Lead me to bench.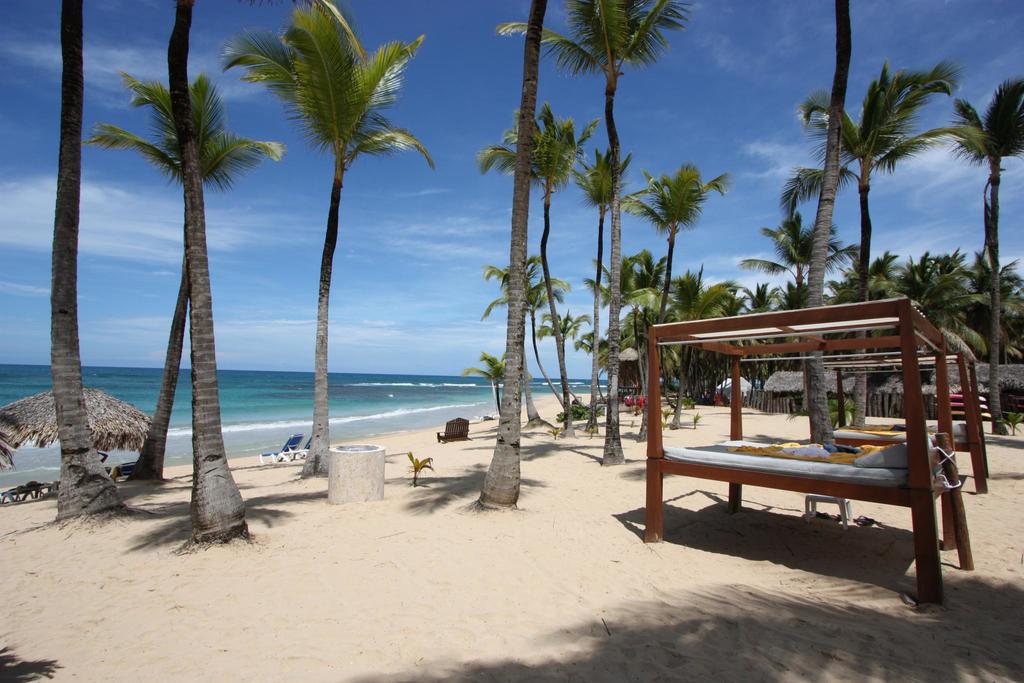
Lead to pyautogui.locateOnScreen(1, 484, 40, 503).
